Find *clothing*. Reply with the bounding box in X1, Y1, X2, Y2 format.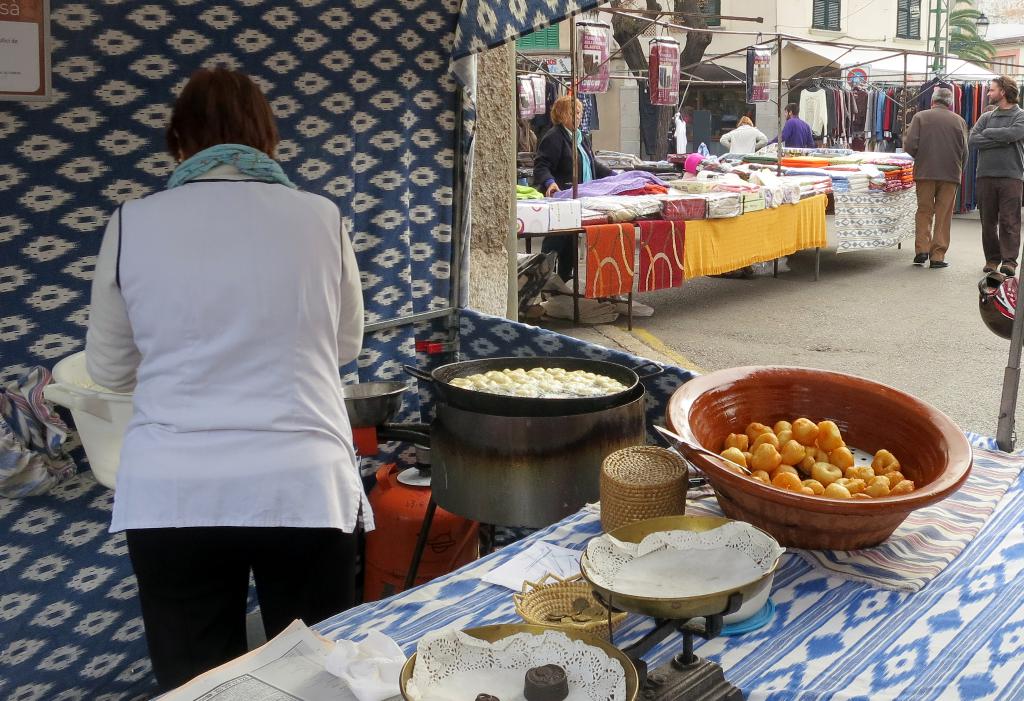
769, 115, 813, 148.
